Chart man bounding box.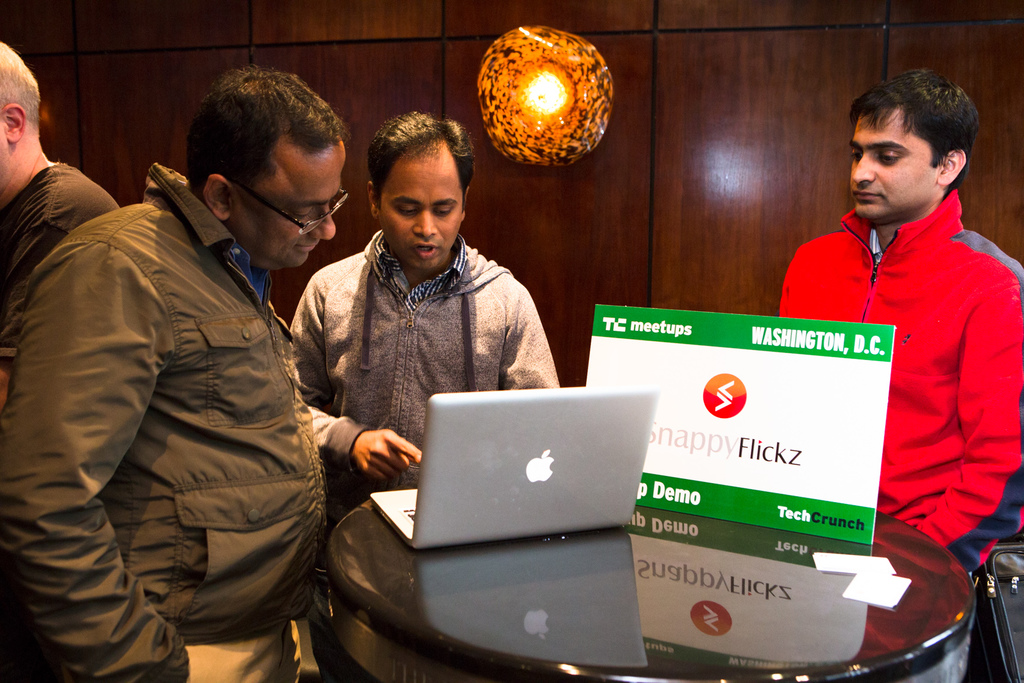
Charted: l=25, t=71, r=383, b=679.
